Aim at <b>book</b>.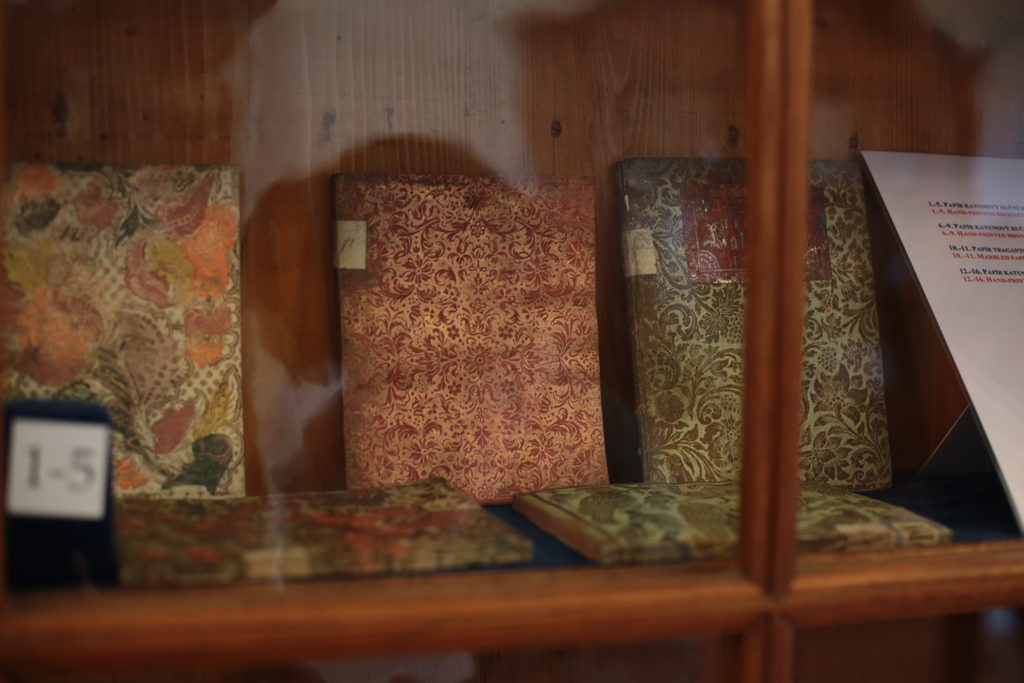
Aimed at BBox(332, 173, 607, 495).
